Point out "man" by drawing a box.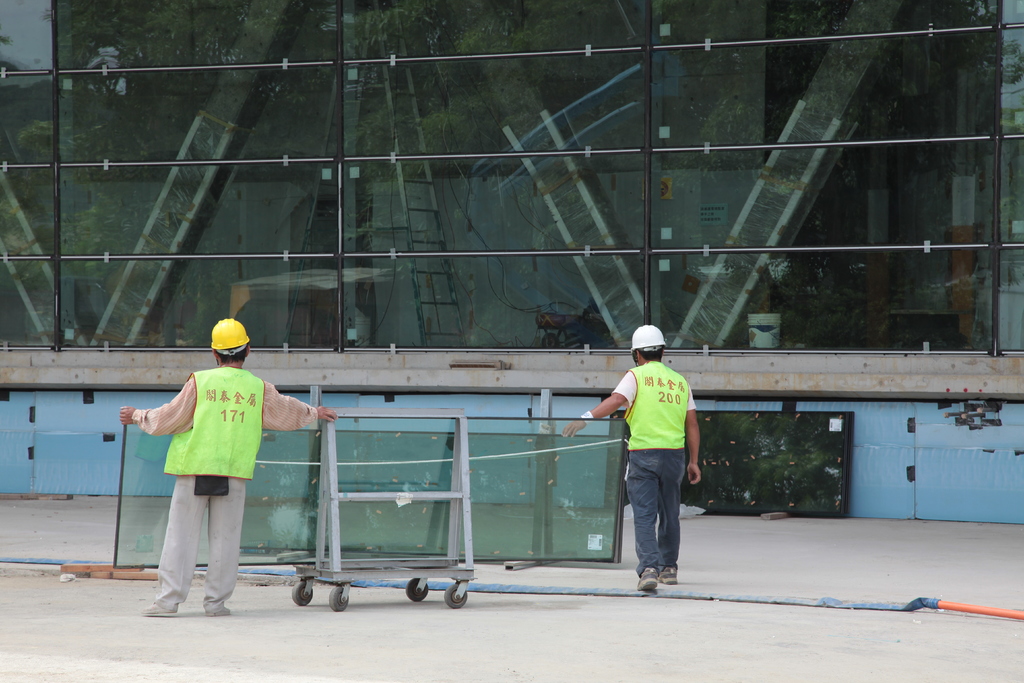
rect(600, 342, 704, 593).
